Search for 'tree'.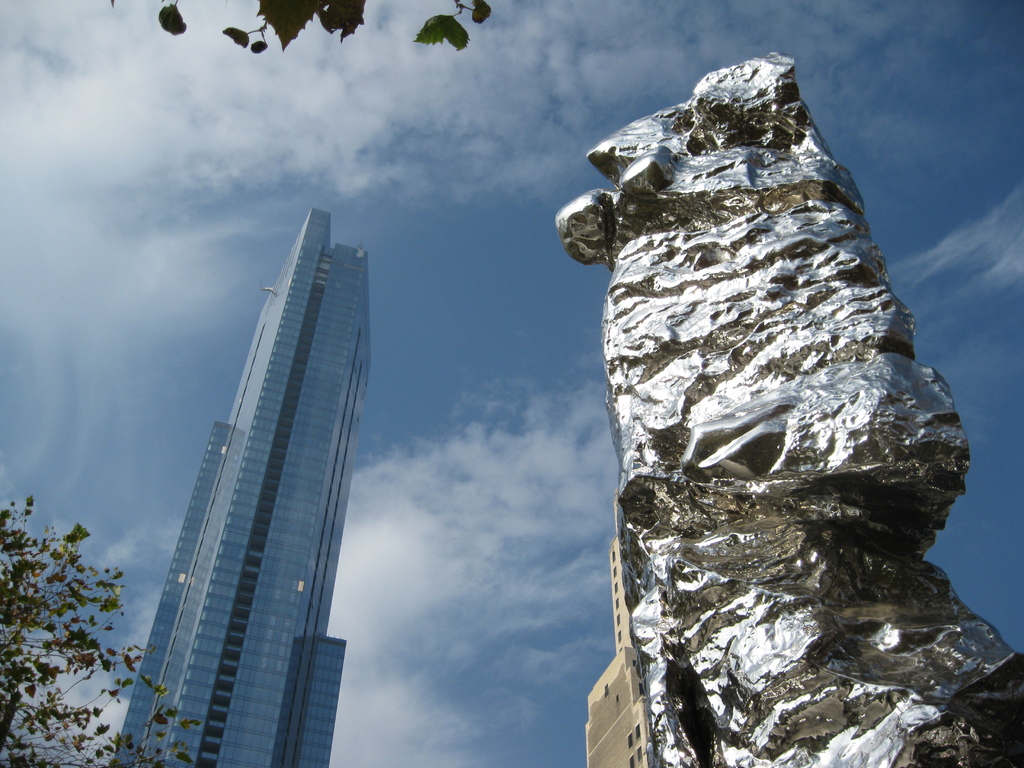
Found at locate(0, 497, 202, 767).
